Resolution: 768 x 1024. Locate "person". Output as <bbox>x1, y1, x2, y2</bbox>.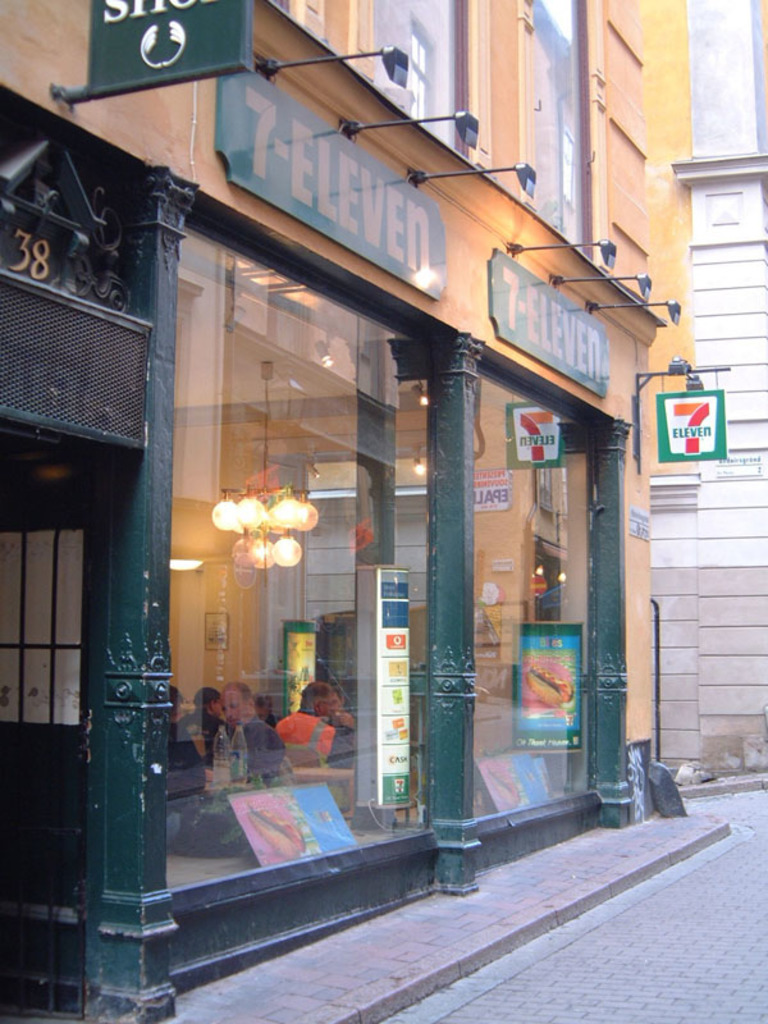
<bbox>188, 681, 283, 804</bbox>.
